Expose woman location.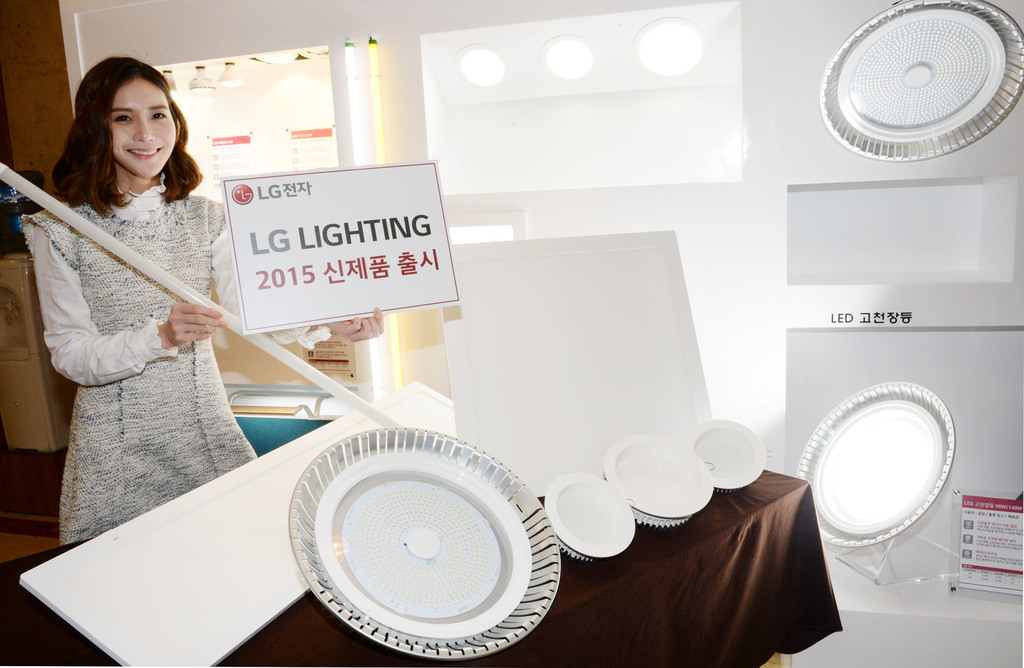
Exposed at 20,54,384,542.
